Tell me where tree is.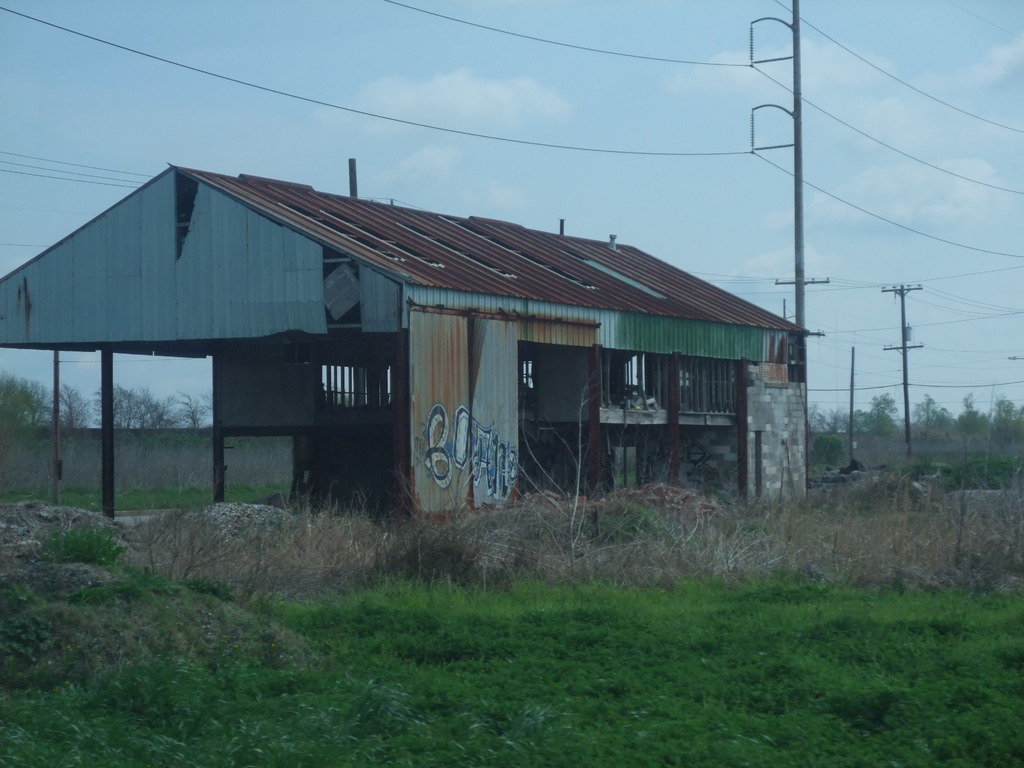
tree is at [809, 406, 825, 431].
